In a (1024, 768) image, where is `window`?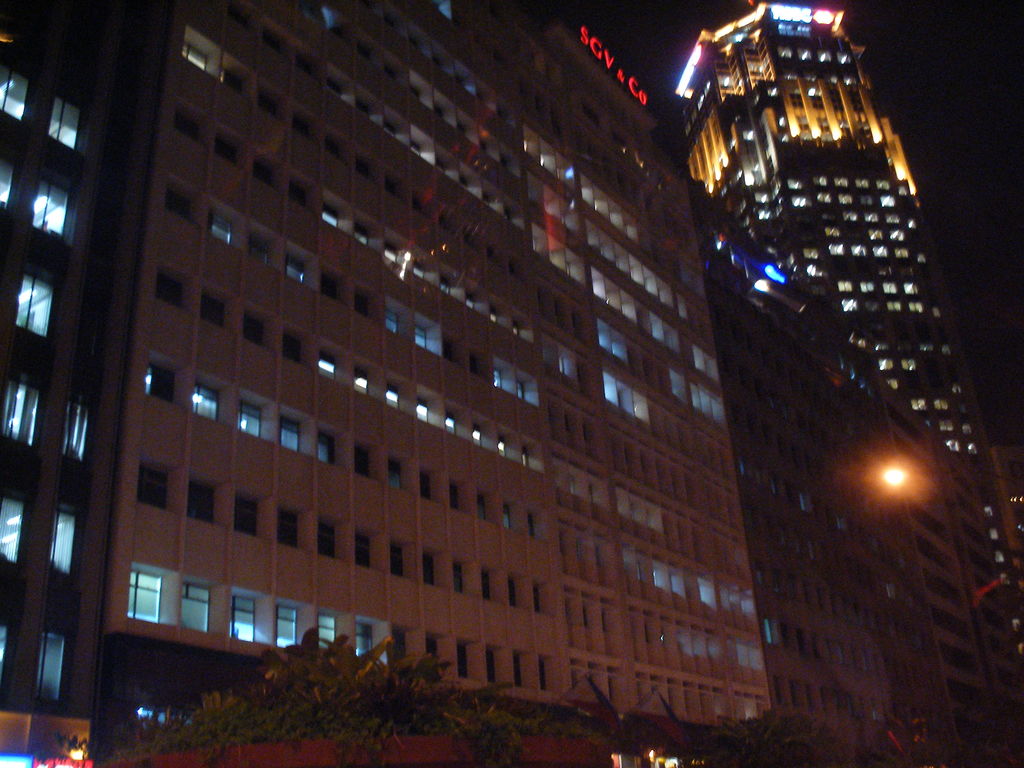
[left=231, top=593, right=259, bottom=648].
